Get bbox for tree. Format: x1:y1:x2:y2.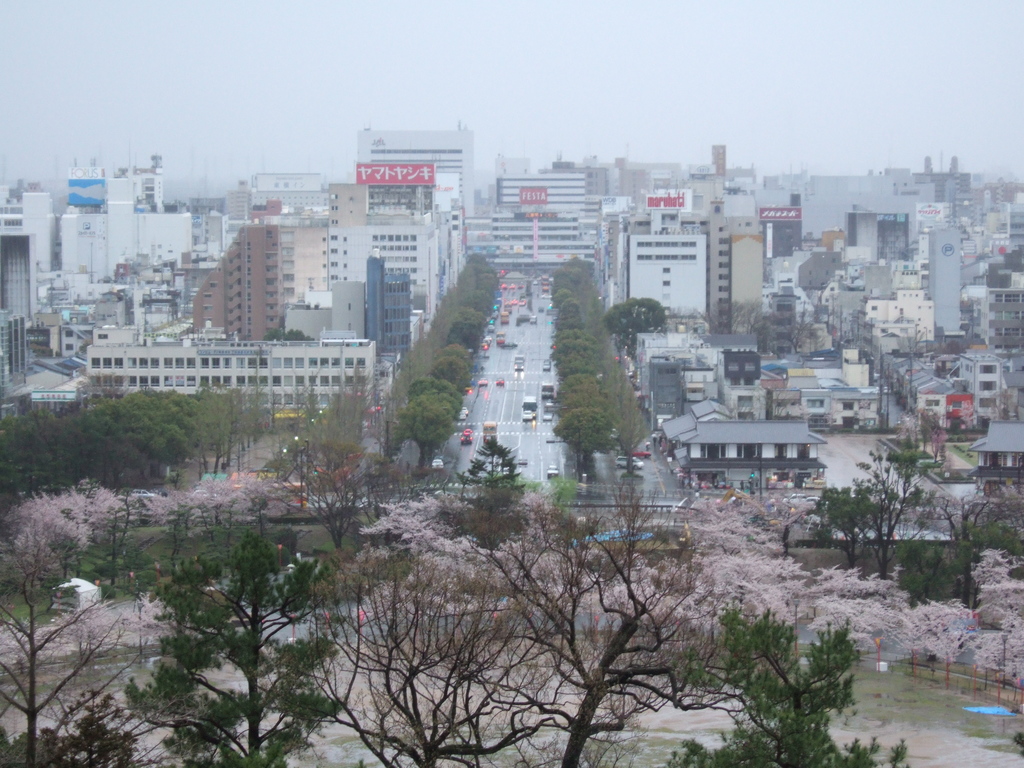
972:543:1023:622.
